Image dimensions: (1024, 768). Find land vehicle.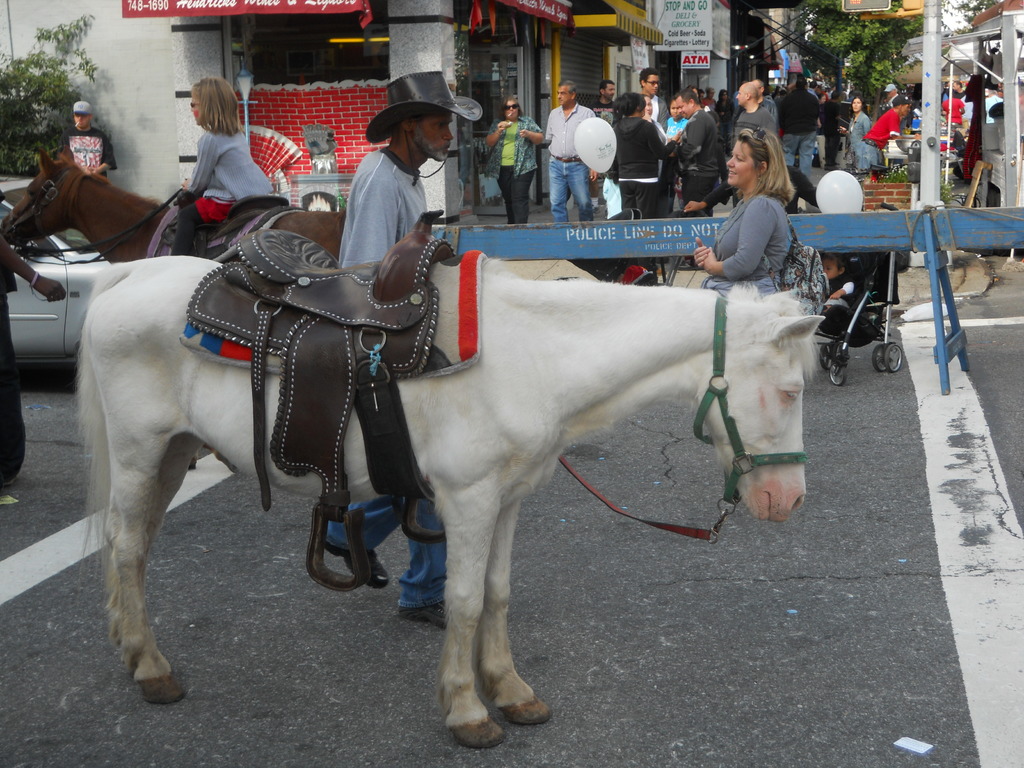
select_region(0, 175, 109, 371).
